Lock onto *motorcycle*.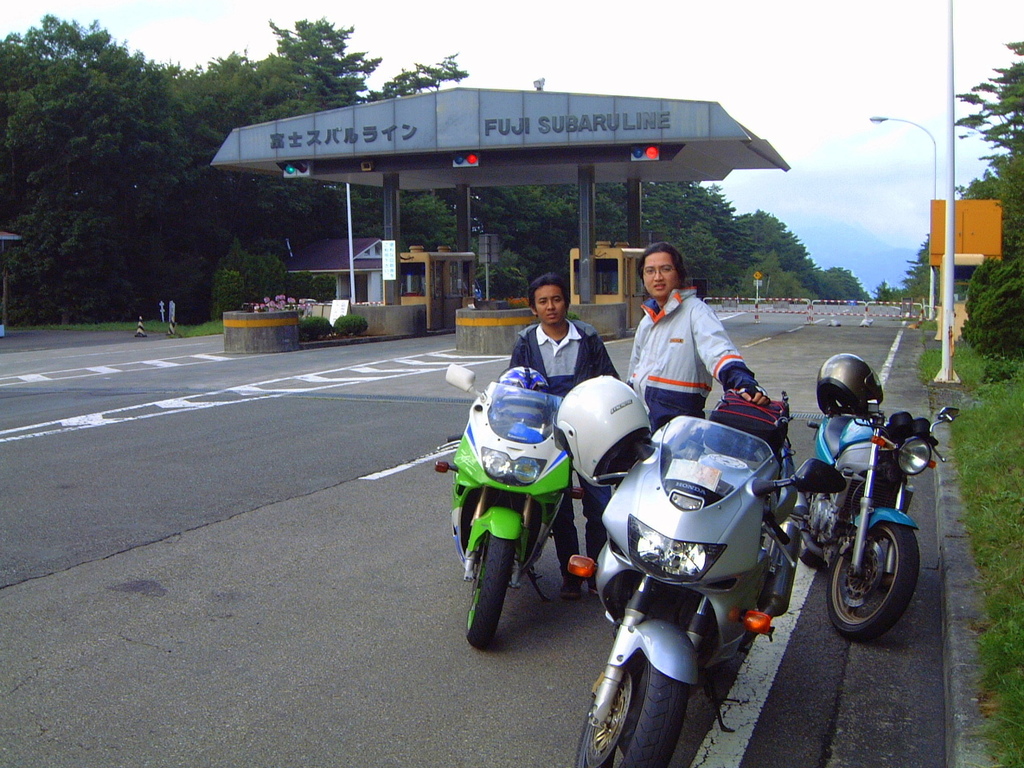
Locked: pyautogui.locateOnScreen(557, 415, 844, 767).
